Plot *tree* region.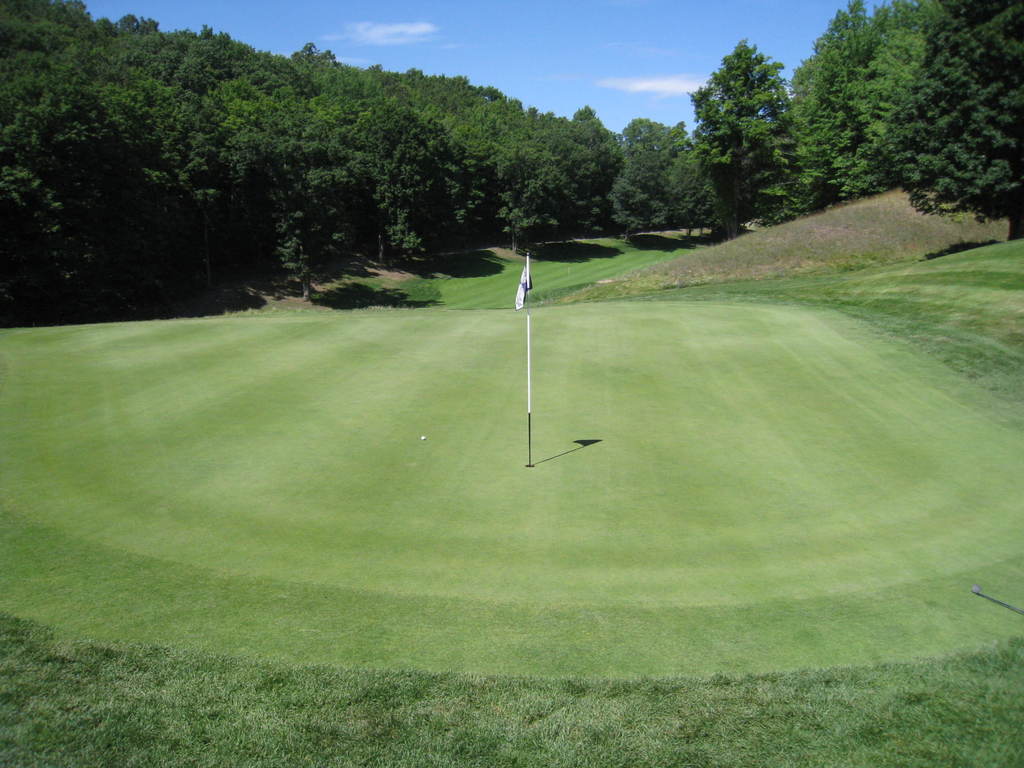
Plotted at <box>689,36,810,228</box>.
